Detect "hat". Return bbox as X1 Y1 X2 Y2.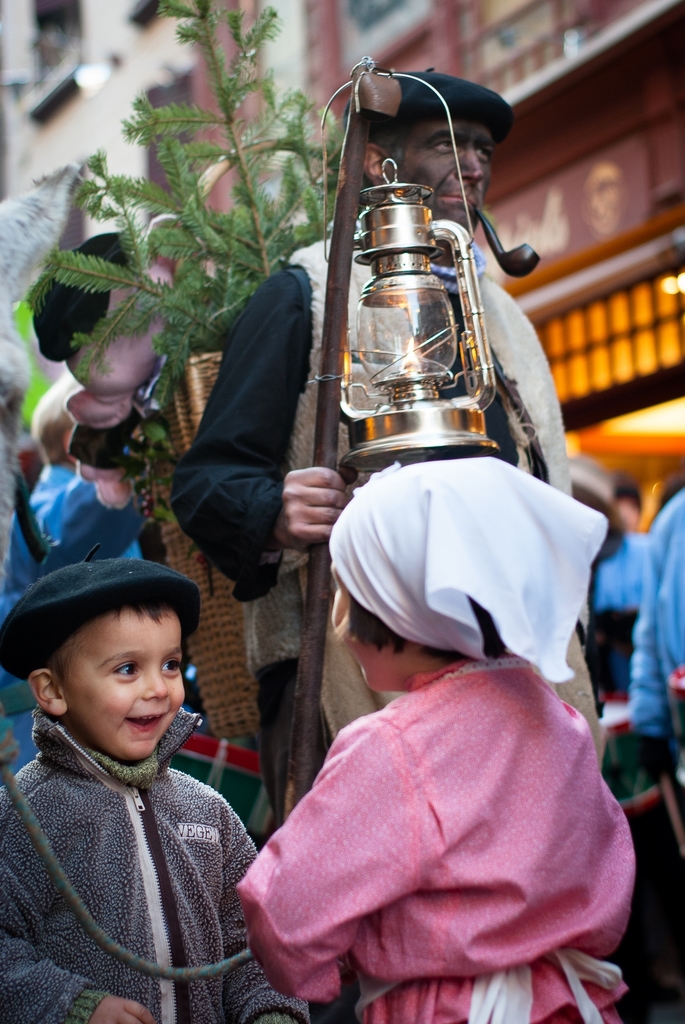
0 559 200 681.
